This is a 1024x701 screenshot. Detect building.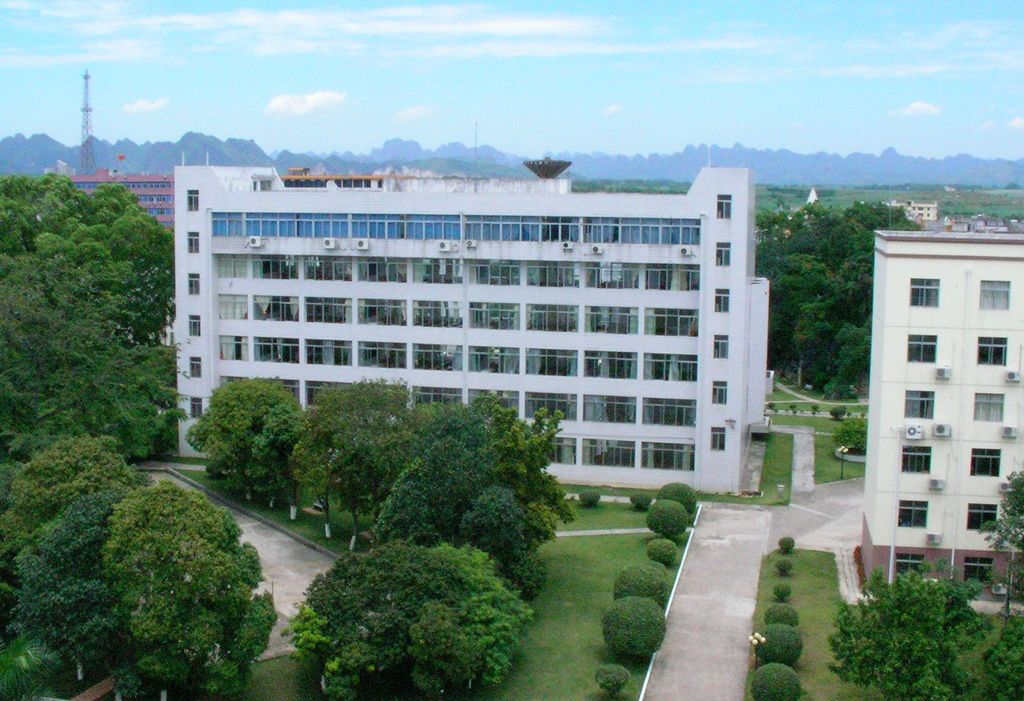
883 197 936 224.
